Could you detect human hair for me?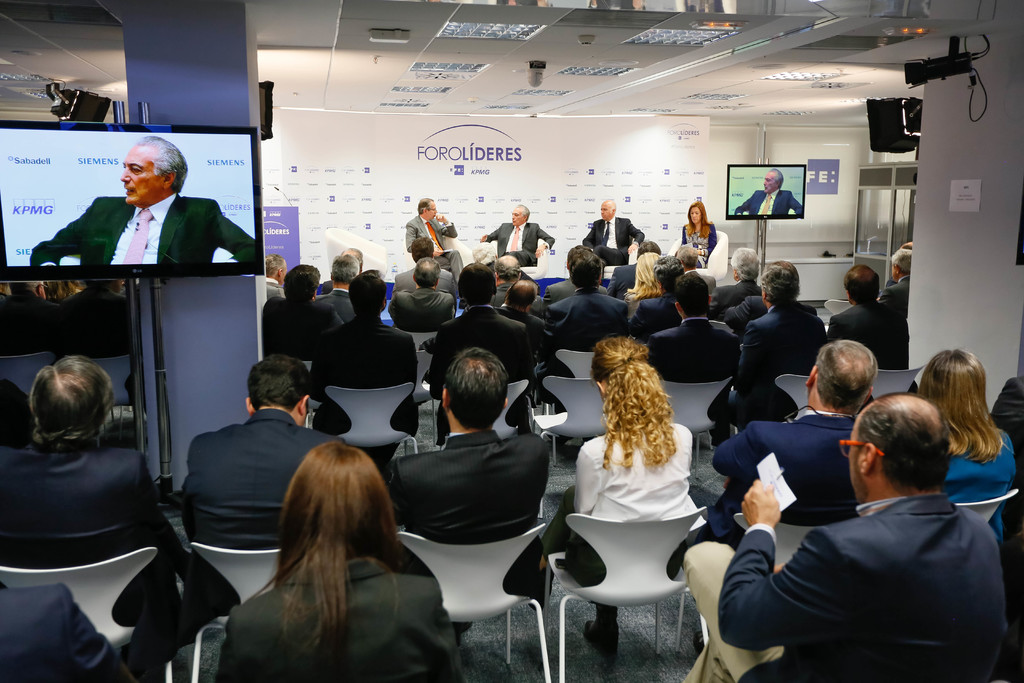
Detection result: 246,352,311,416.
